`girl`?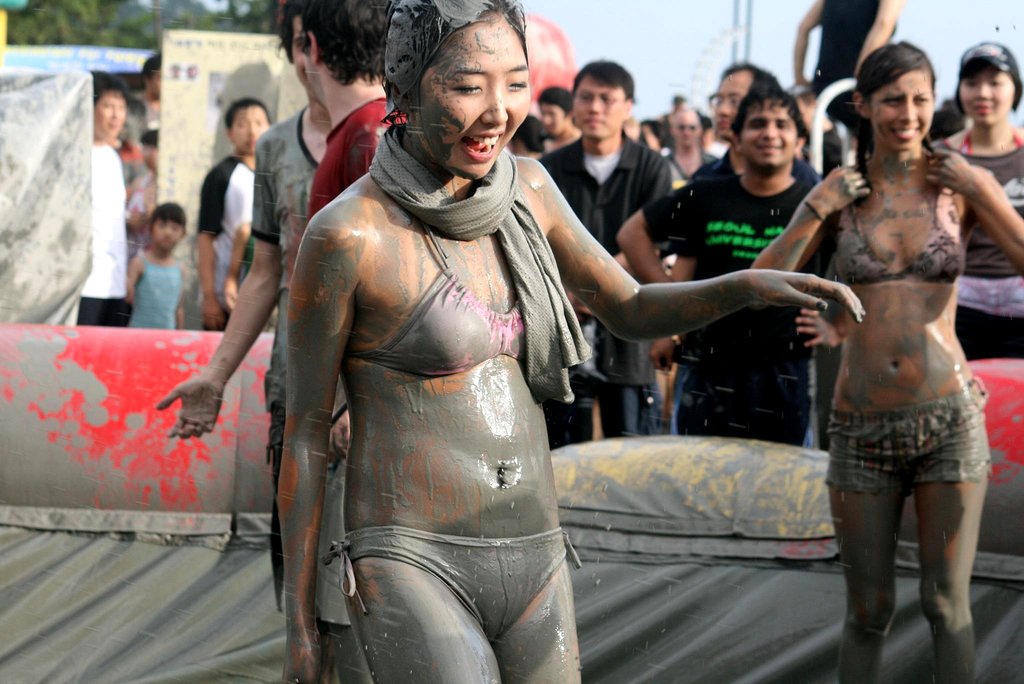
<region>111, 199, 186, 337</region>
